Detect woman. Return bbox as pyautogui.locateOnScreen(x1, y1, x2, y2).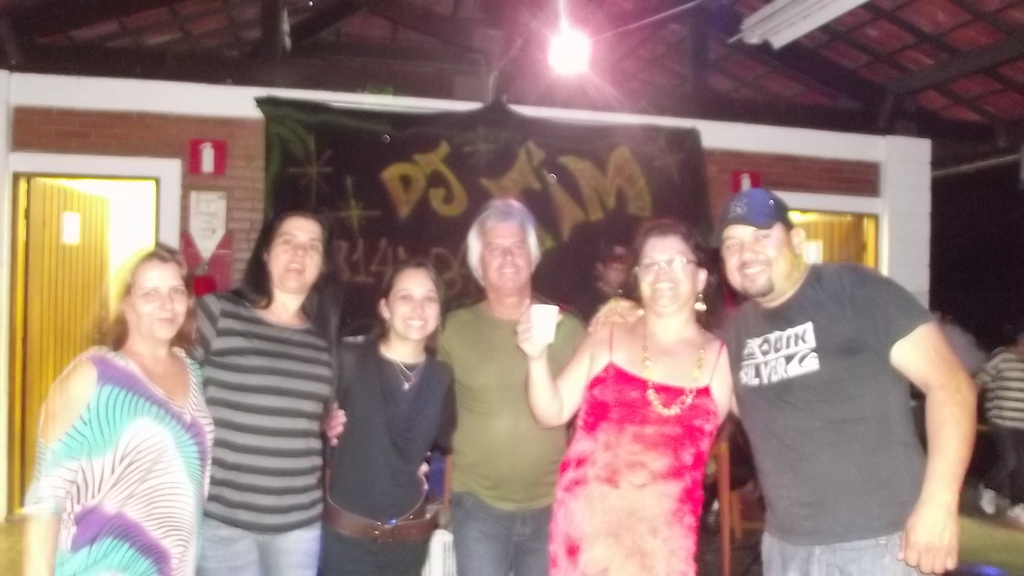
pyautogui.locateOnScreen(170, 209, 346, 575).
